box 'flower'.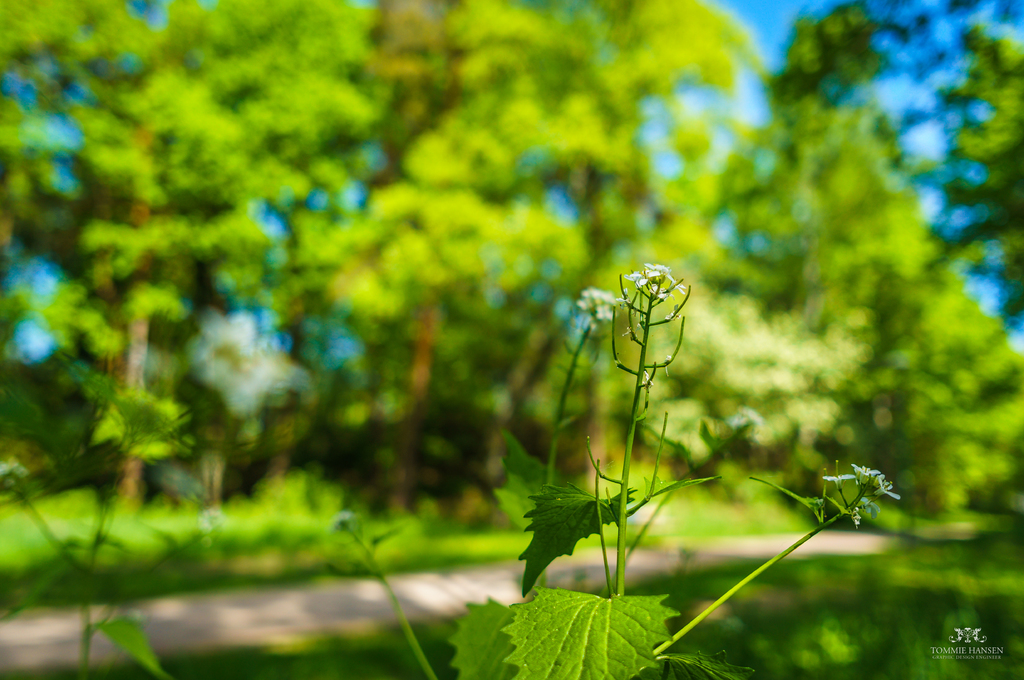
Rect(630, 260, 687, 313).
